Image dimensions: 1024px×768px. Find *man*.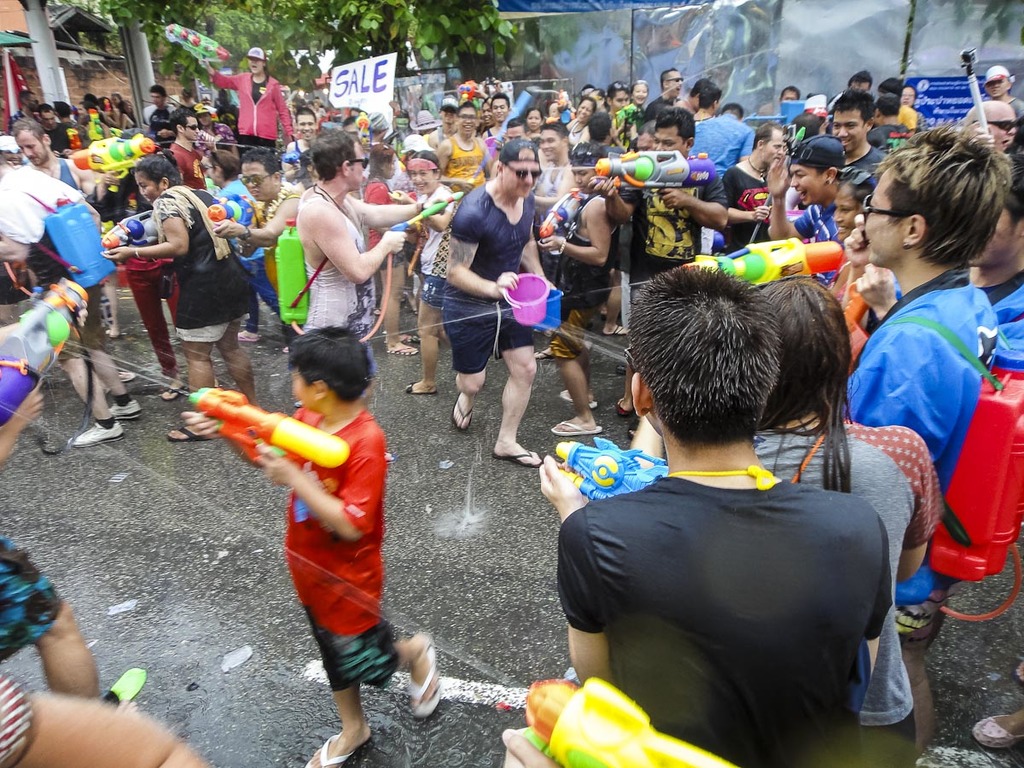
438 102 489 198.
